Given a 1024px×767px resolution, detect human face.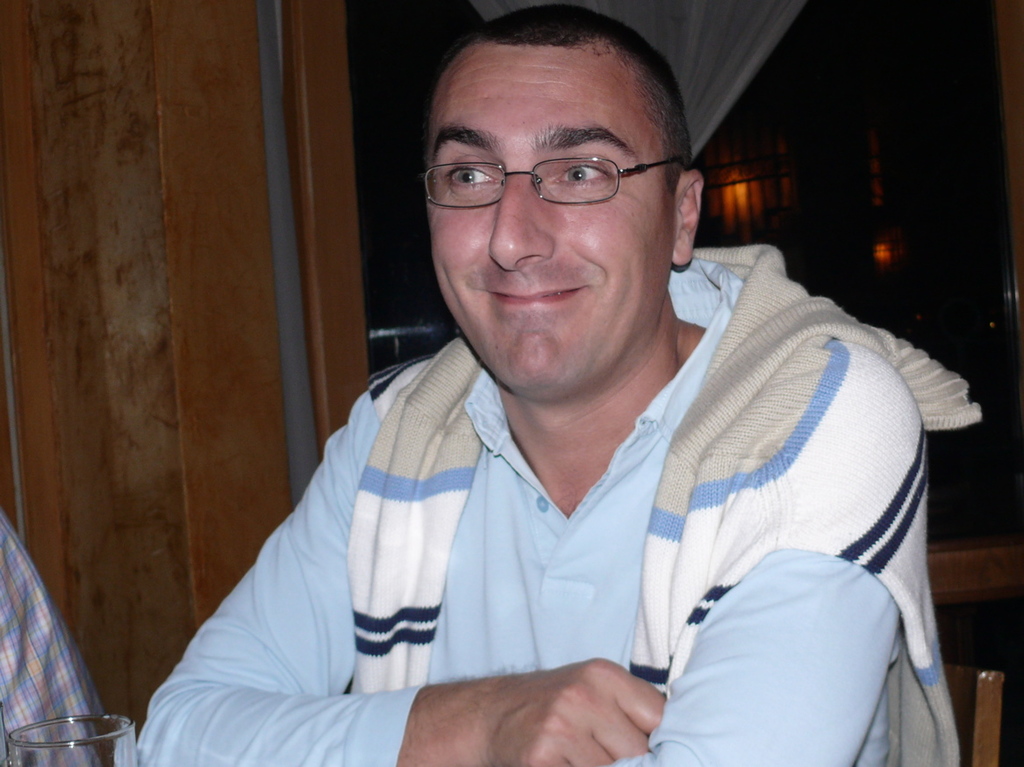
box(423, 47, 674, 390).
